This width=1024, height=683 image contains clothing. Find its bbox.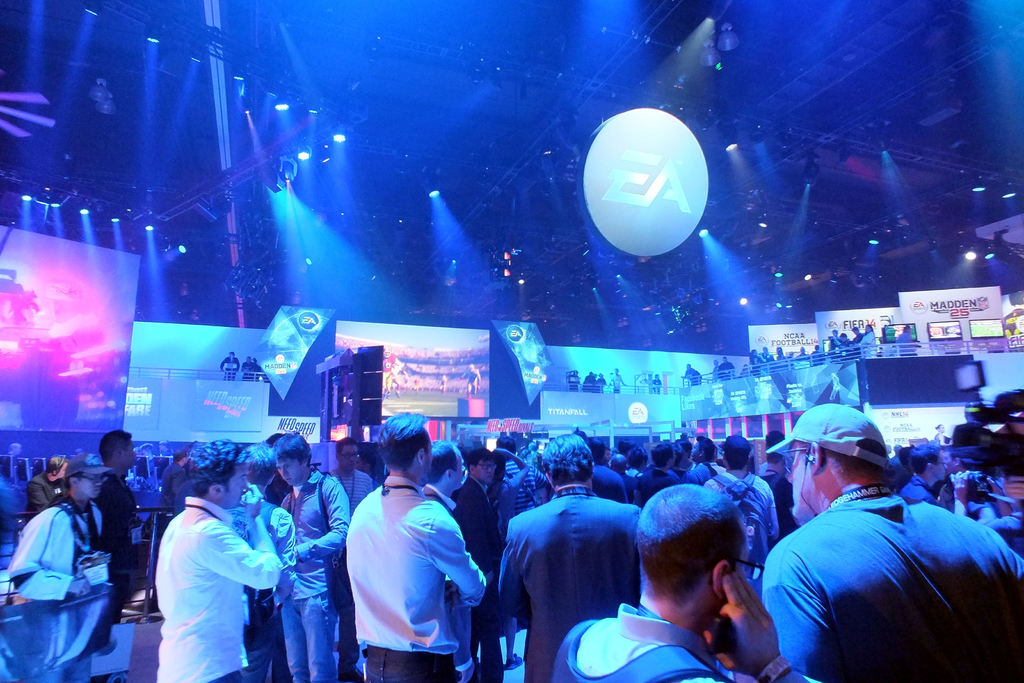
[337,466,374,511].
